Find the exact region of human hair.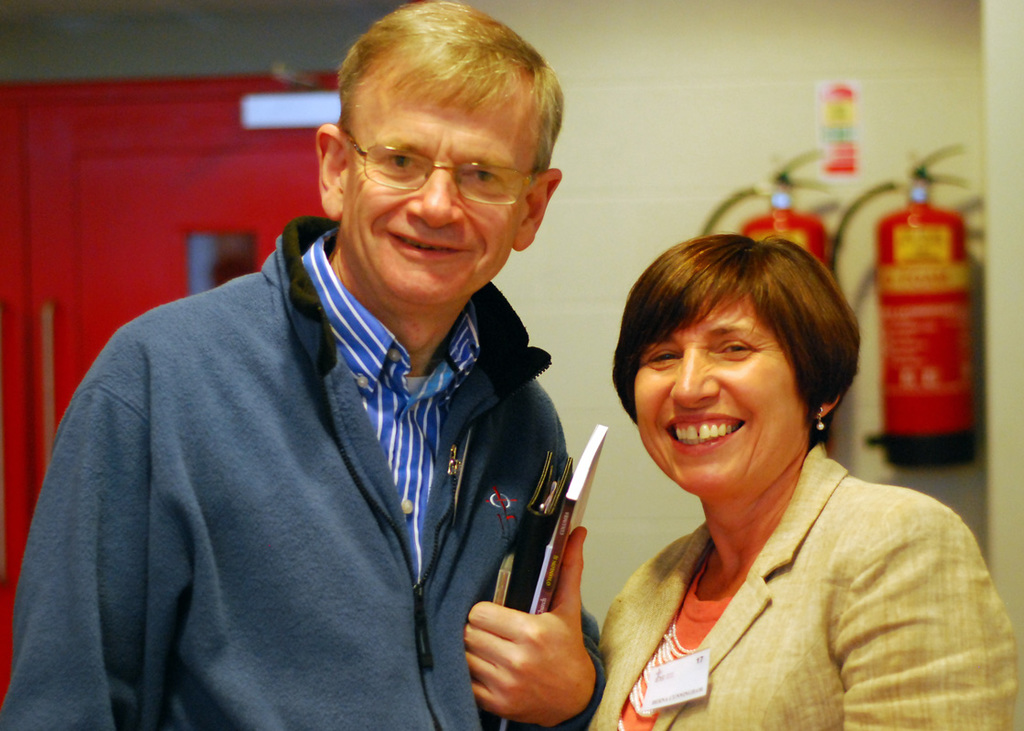
Exact region: (620, 213, 867, 465).
